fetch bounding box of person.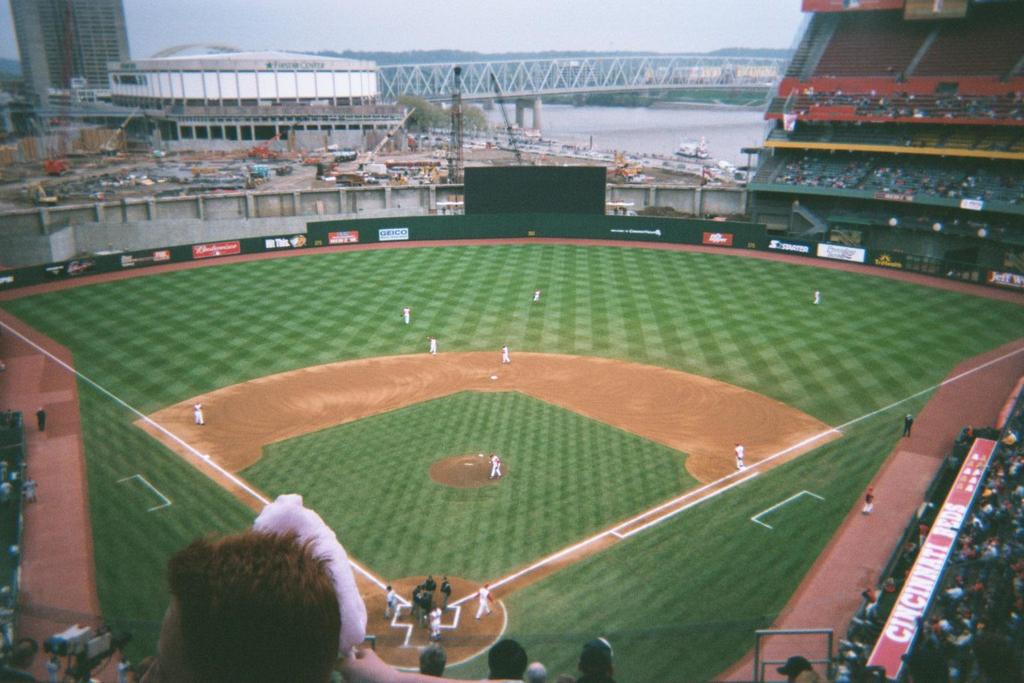
Bbox: l=863, t=486, r=874, b=514.
